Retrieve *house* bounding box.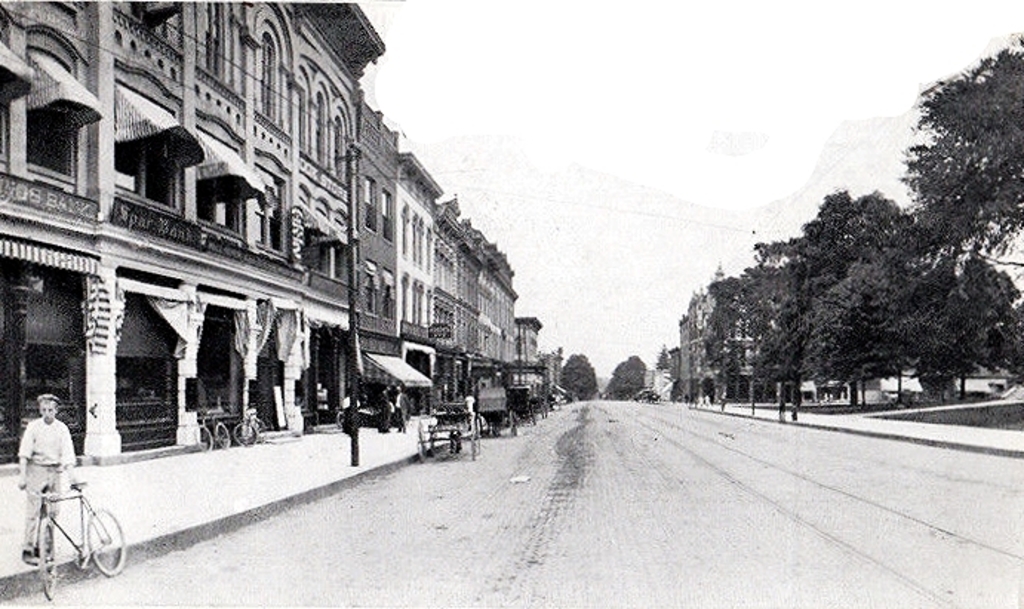
Bounding box: x1=673 y1=305 x2=774 y2=403.
